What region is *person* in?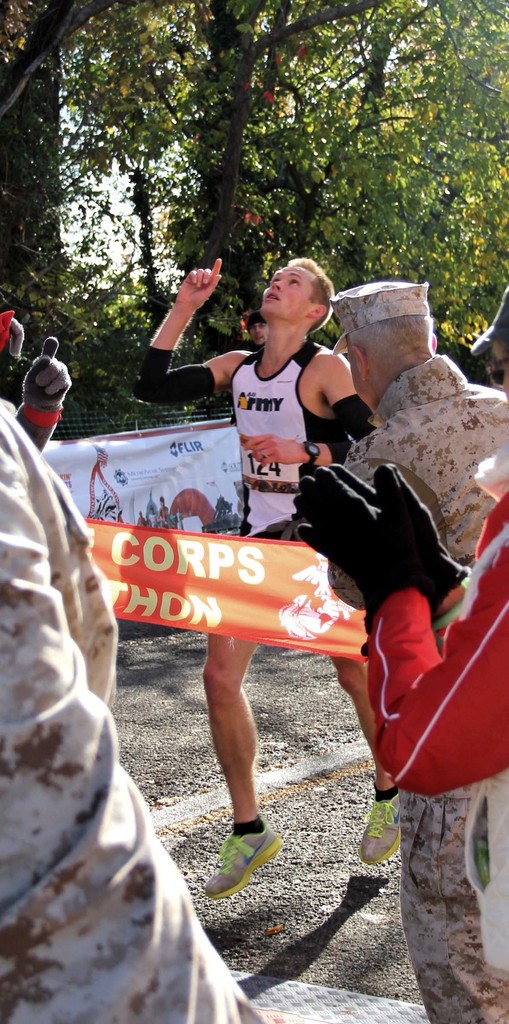
detection(334, 275, 508, 1023).
